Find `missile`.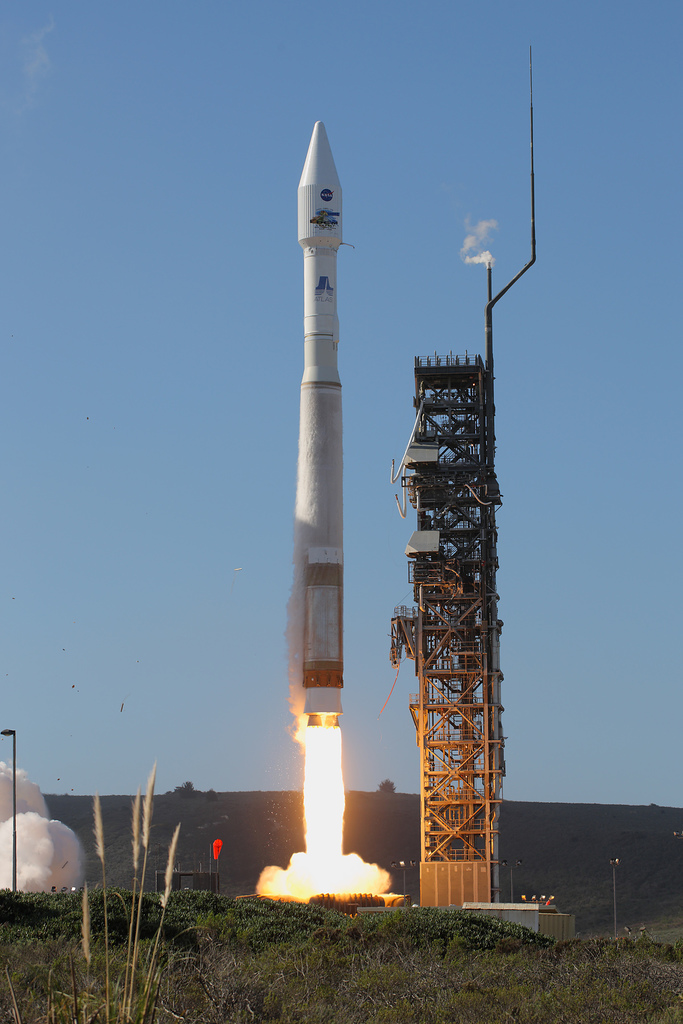
locate(297, 114, 344, 735).
